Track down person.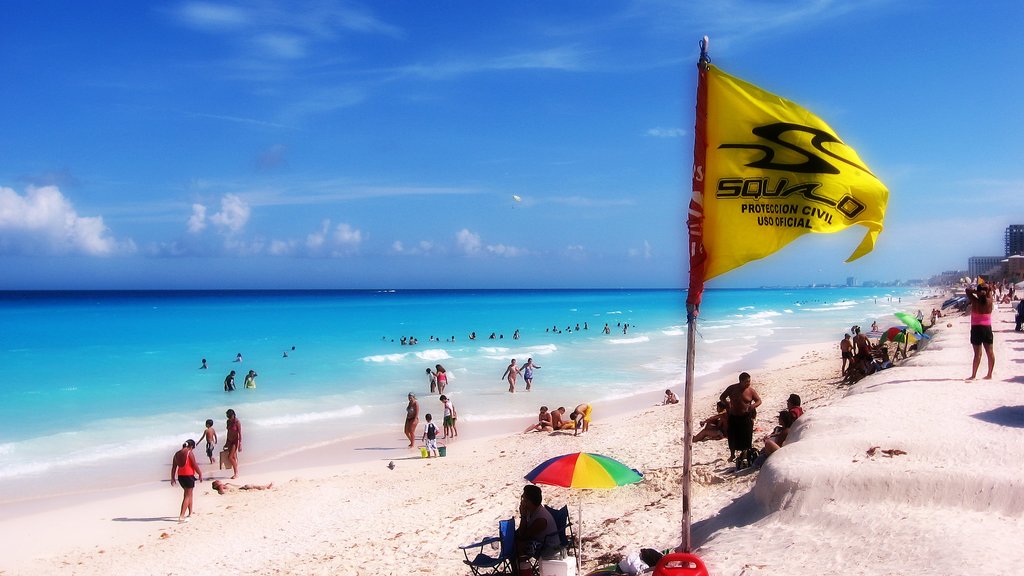
Tracked to 164,424,209,509.
